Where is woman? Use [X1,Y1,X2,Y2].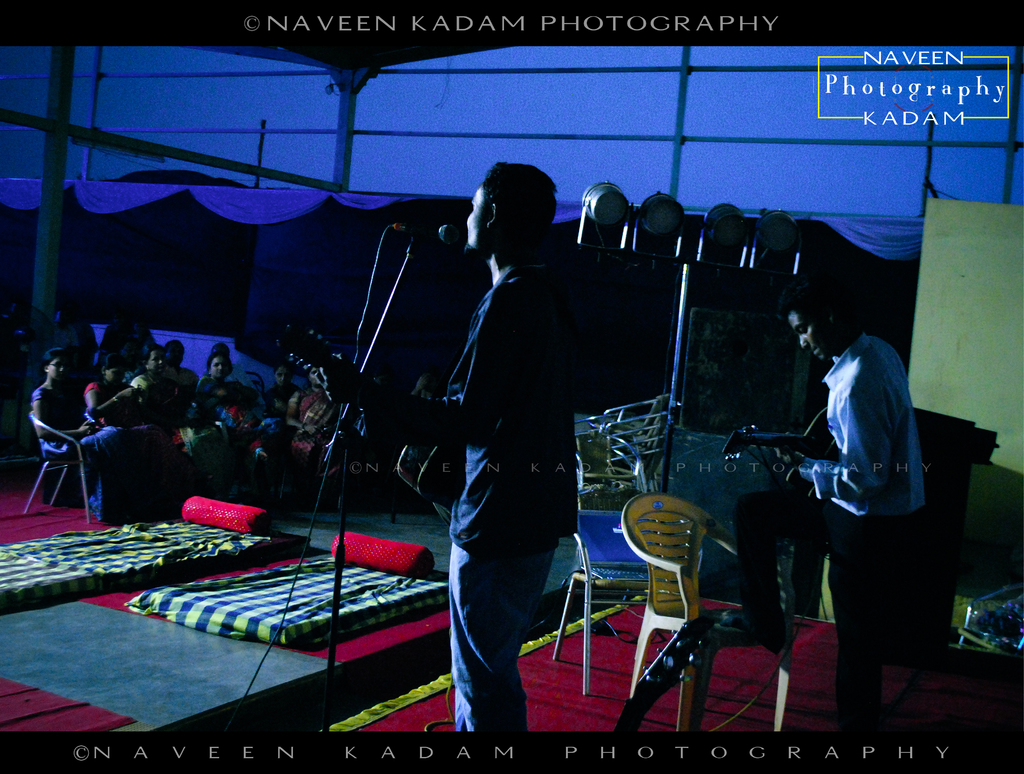
[30,348,138,519].
